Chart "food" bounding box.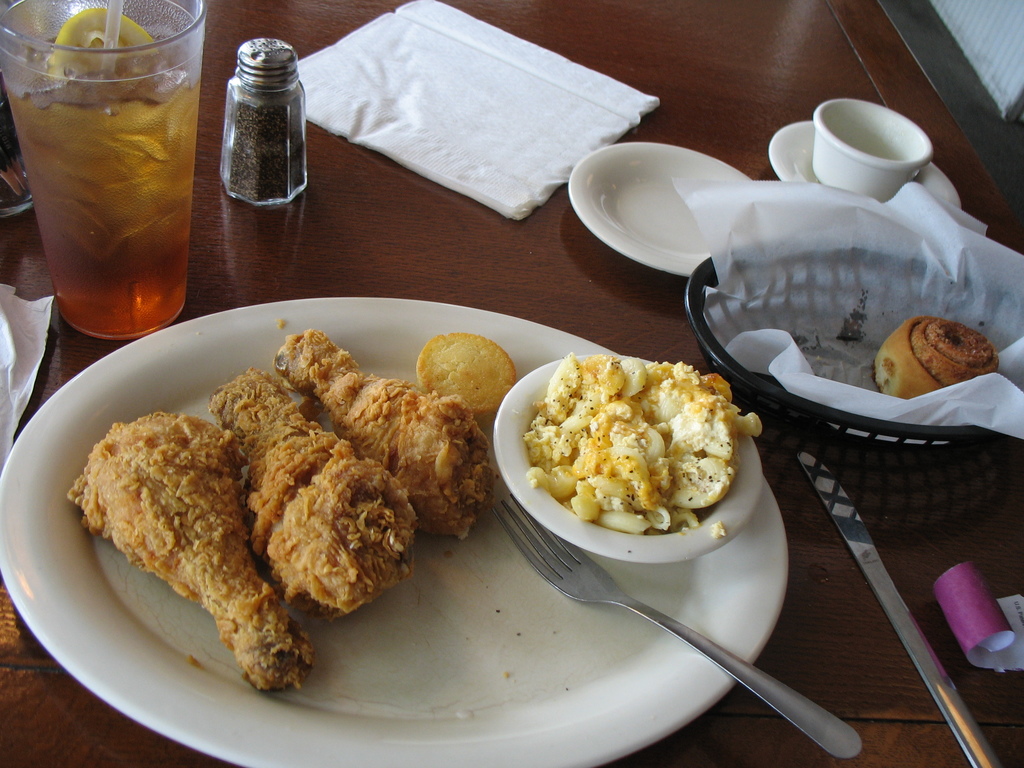
Charted: crop(65, 315, 520, 698).
